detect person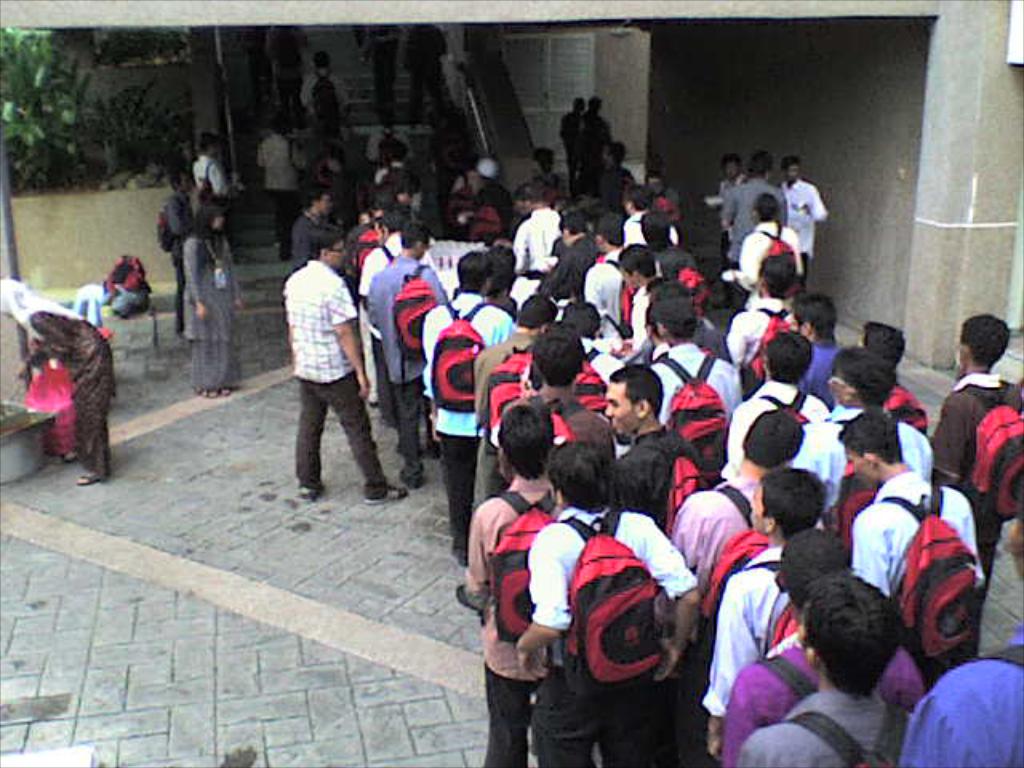
275/222/365/515
